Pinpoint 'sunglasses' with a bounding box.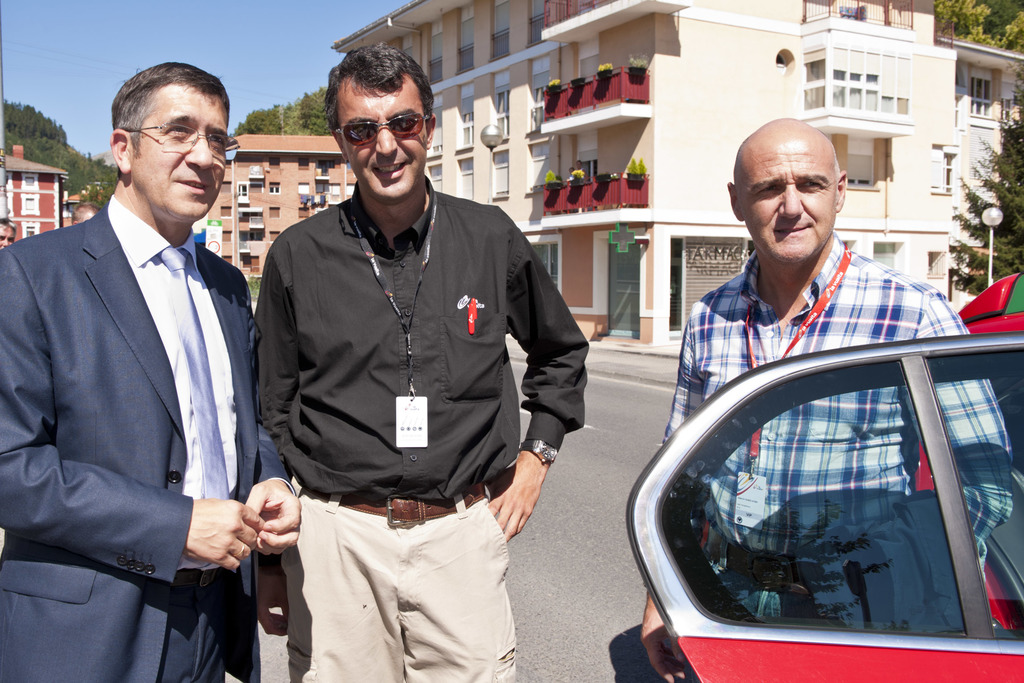
334, 111, 429, 144.
